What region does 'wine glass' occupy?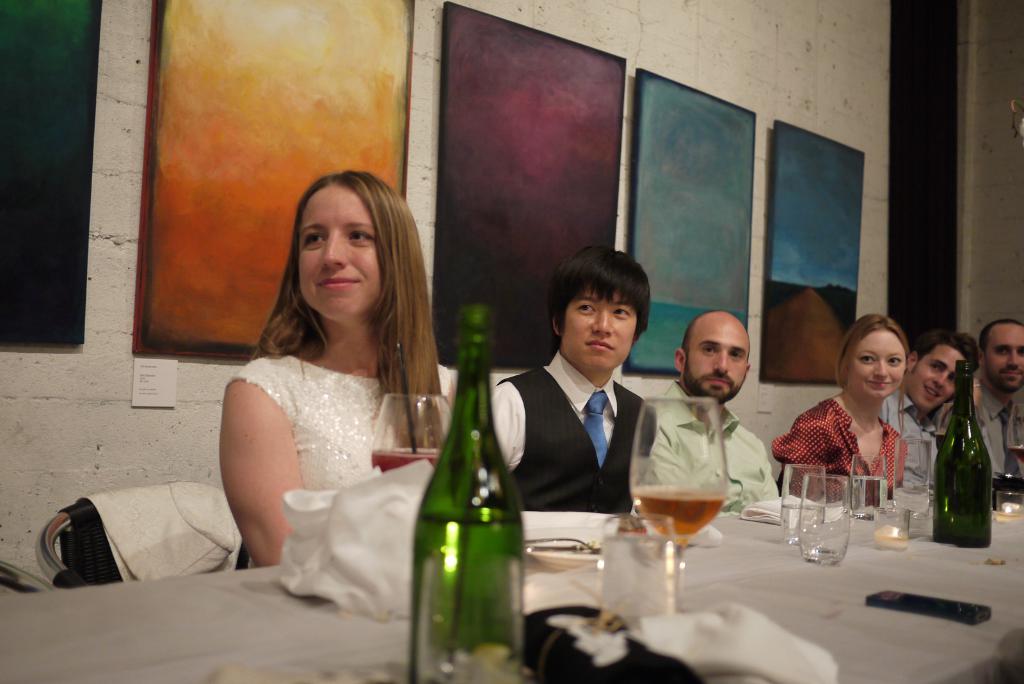
x1=1006, y1=405, x2=1023, y2=464.
